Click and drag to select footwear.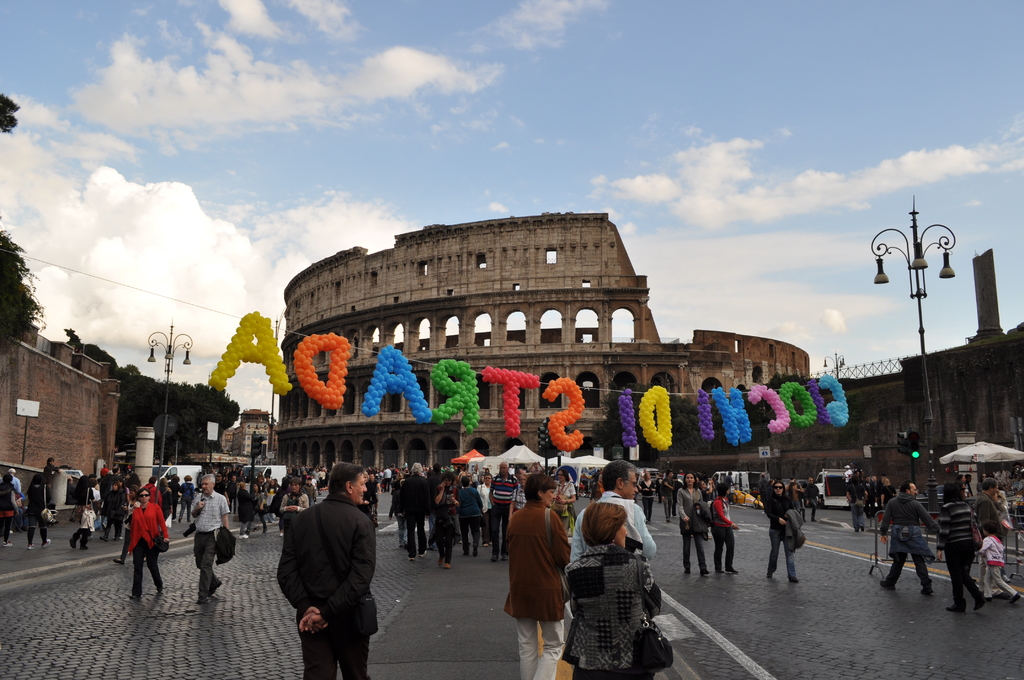
Selection: 432,544,437,551.
